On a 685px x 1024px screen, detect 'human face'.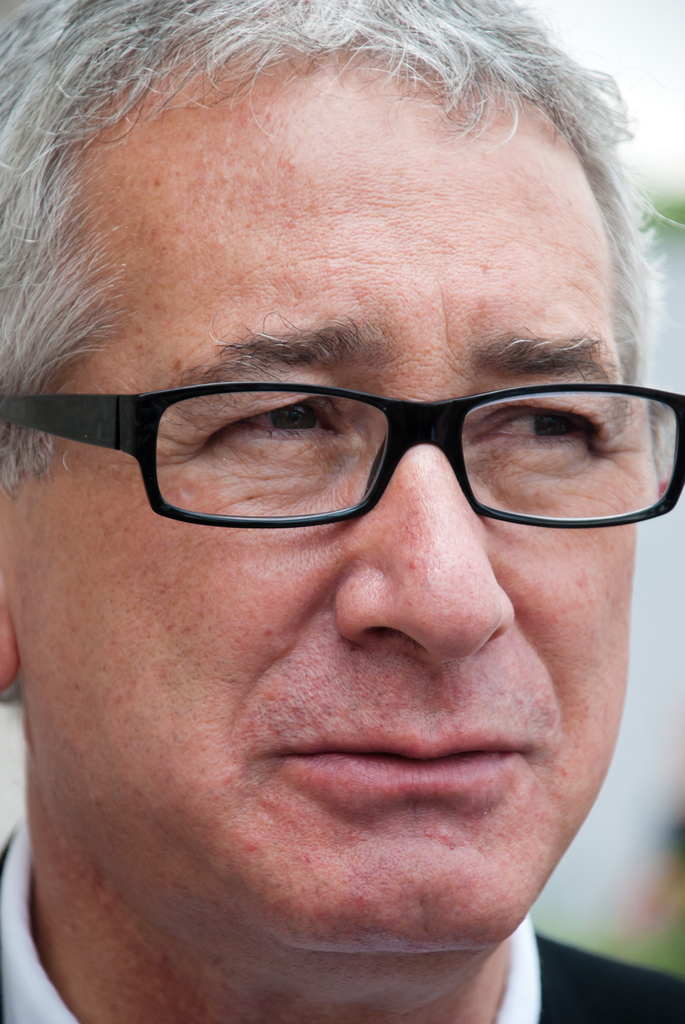
left=19, top=106, right=660, bottom=966.
